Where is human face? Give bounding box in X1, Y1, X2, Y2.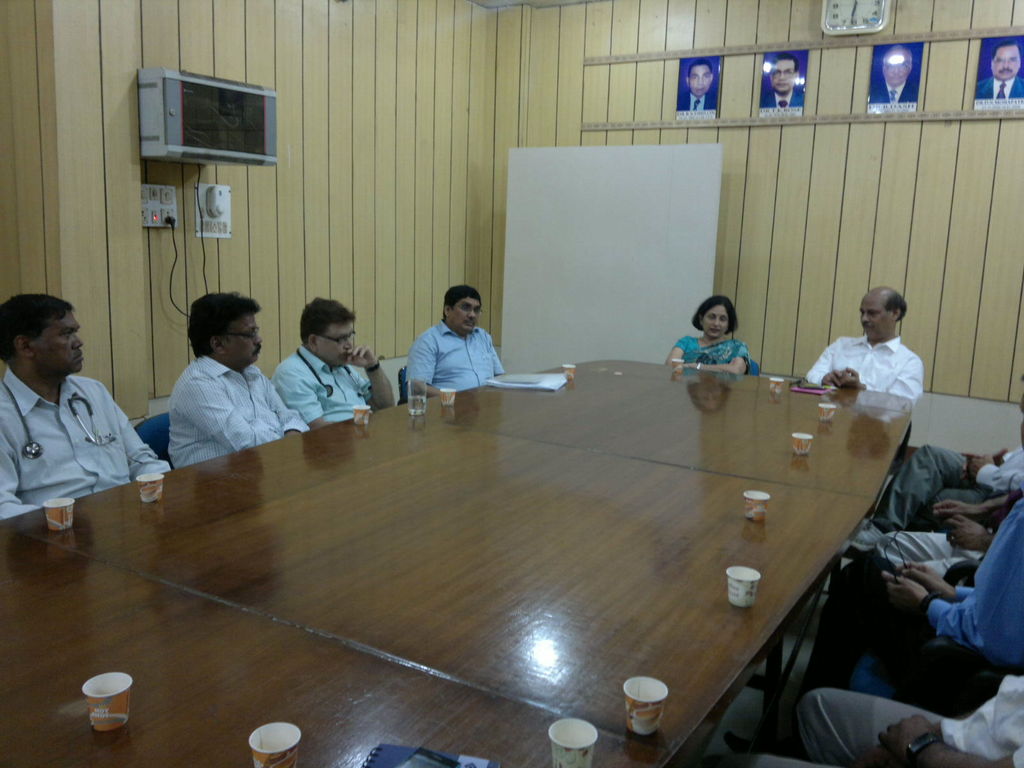
691, 68, 717, 99.
